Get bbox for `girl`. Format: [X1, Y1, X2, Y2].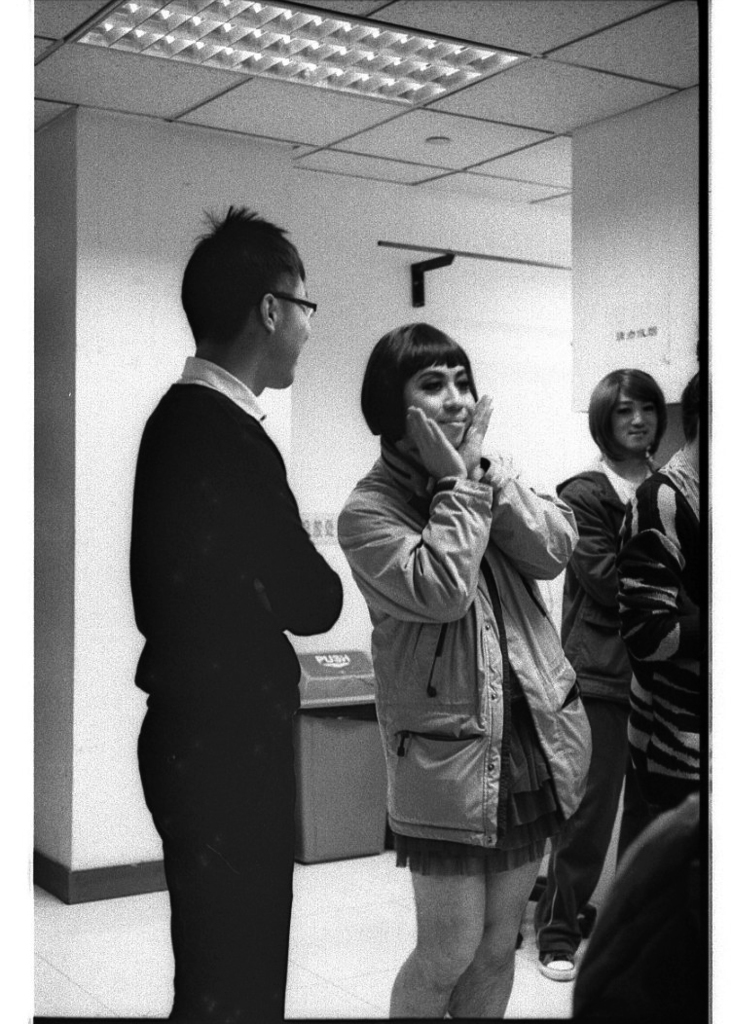
[542, 363, 674, 966].
